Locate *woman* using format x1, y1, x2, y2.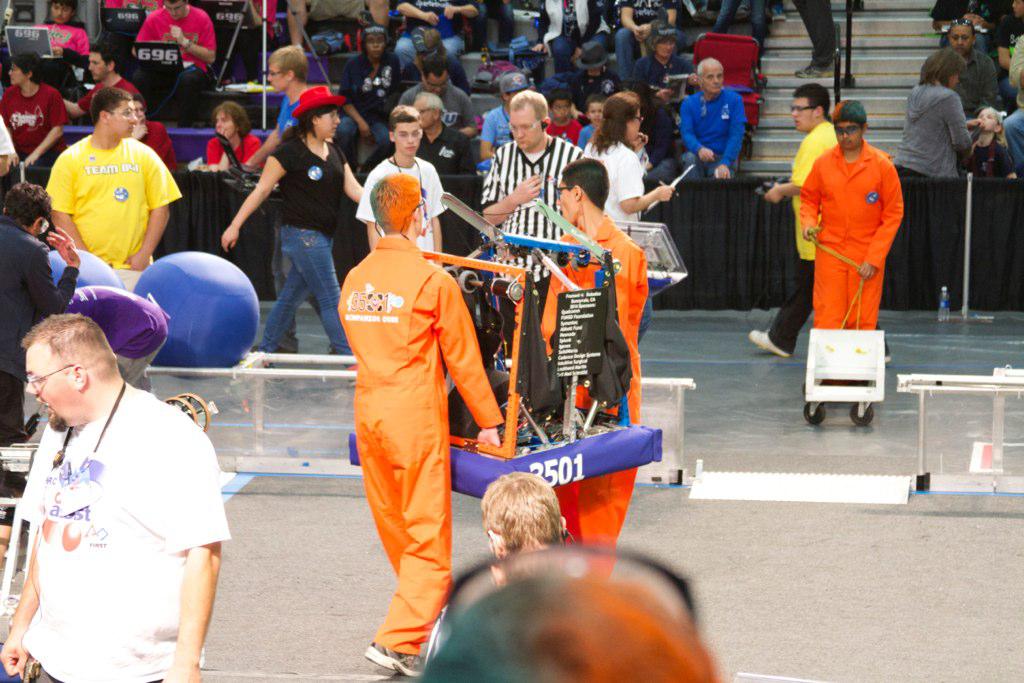
587, 87, 675, 337.
